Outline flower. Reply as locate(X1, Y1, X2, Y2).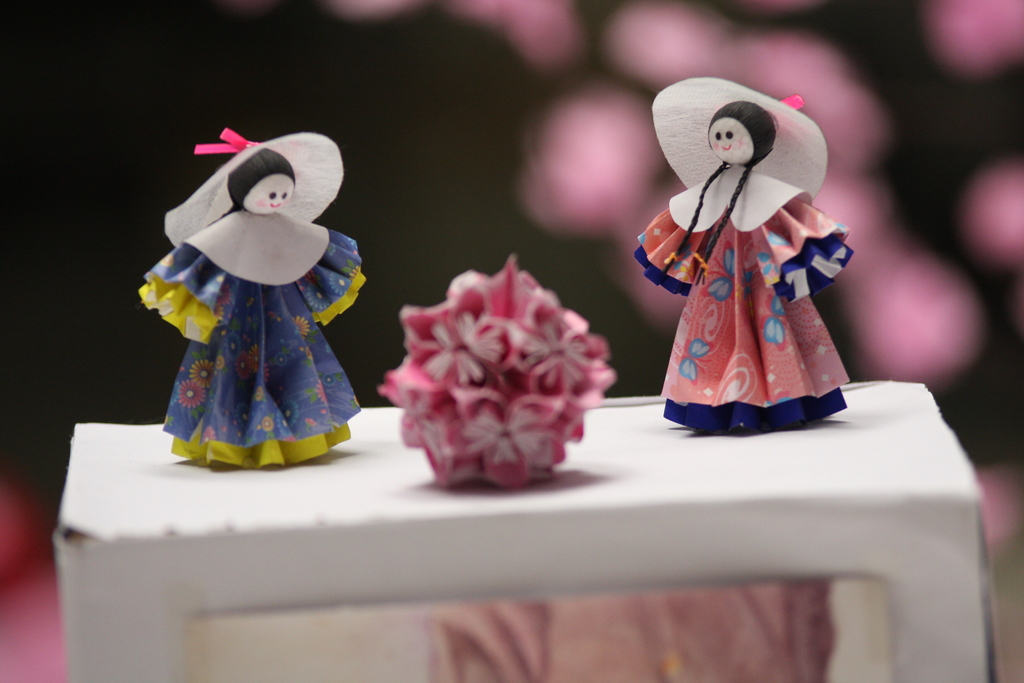
locate(378, 240, 621, 497).
